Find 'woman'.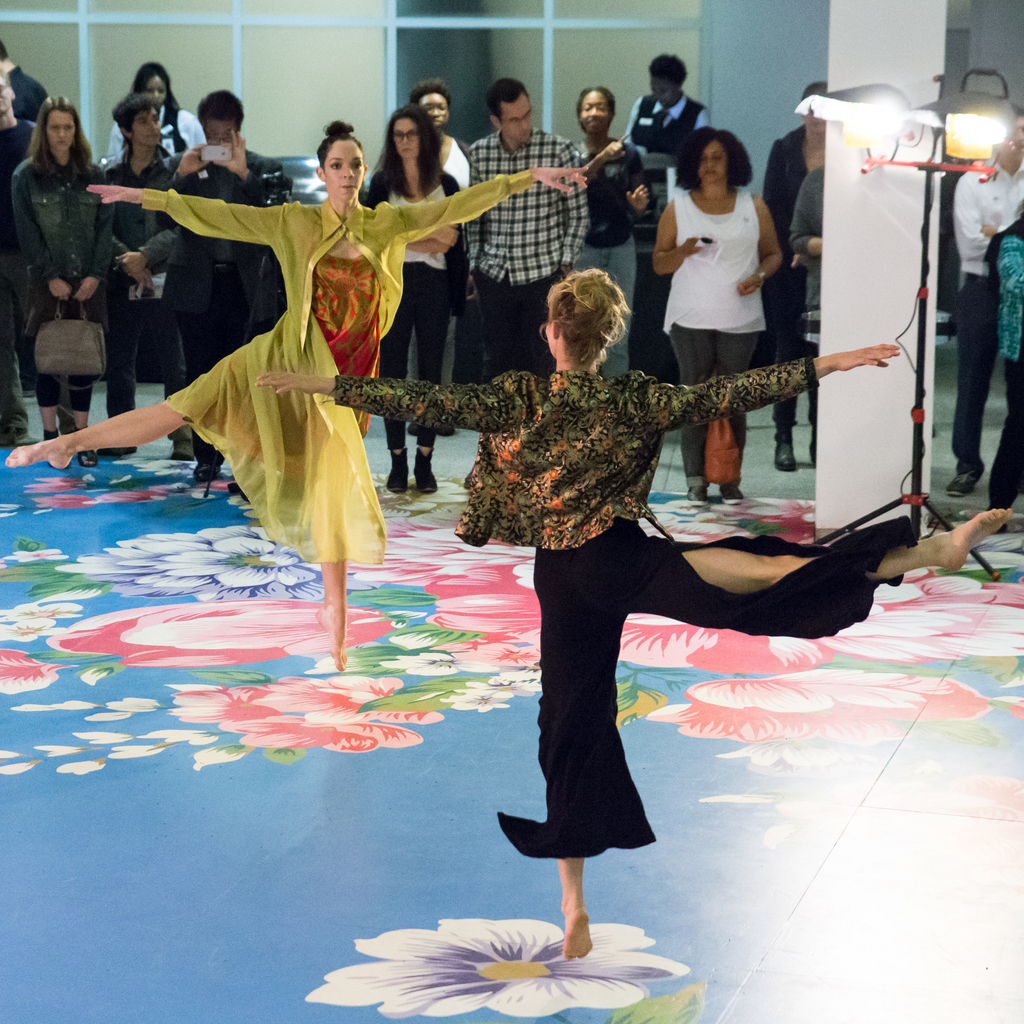
<region>2, 120, 590, 676</region>.
